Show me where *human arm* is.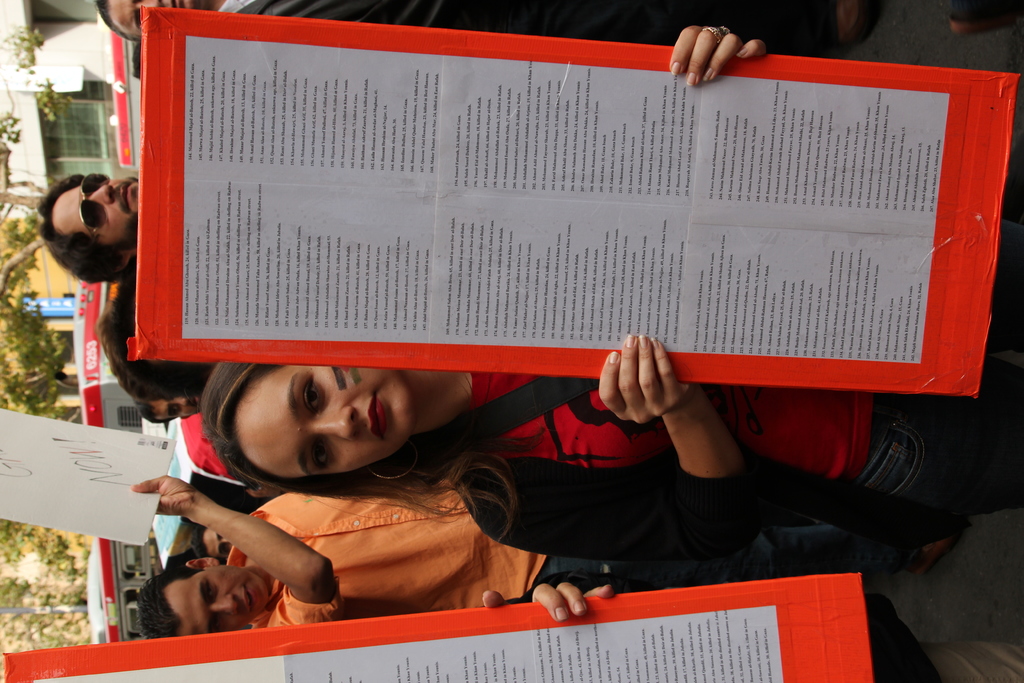
*human arm* is at l=452, t=329, r=760, b=563.
